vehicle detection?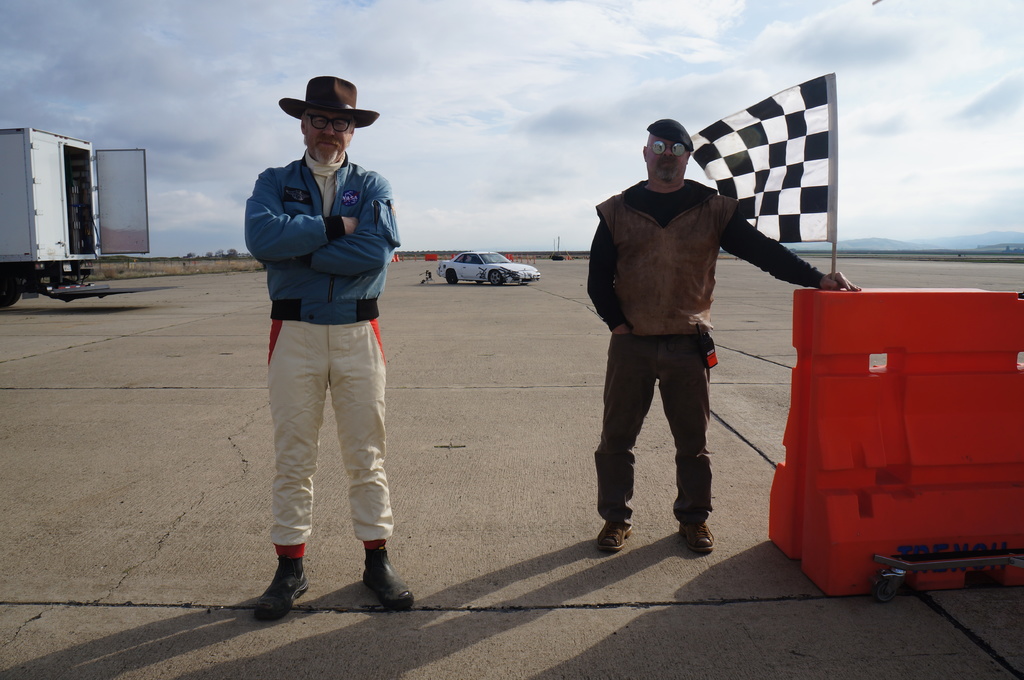
8, 125, 132, 300
